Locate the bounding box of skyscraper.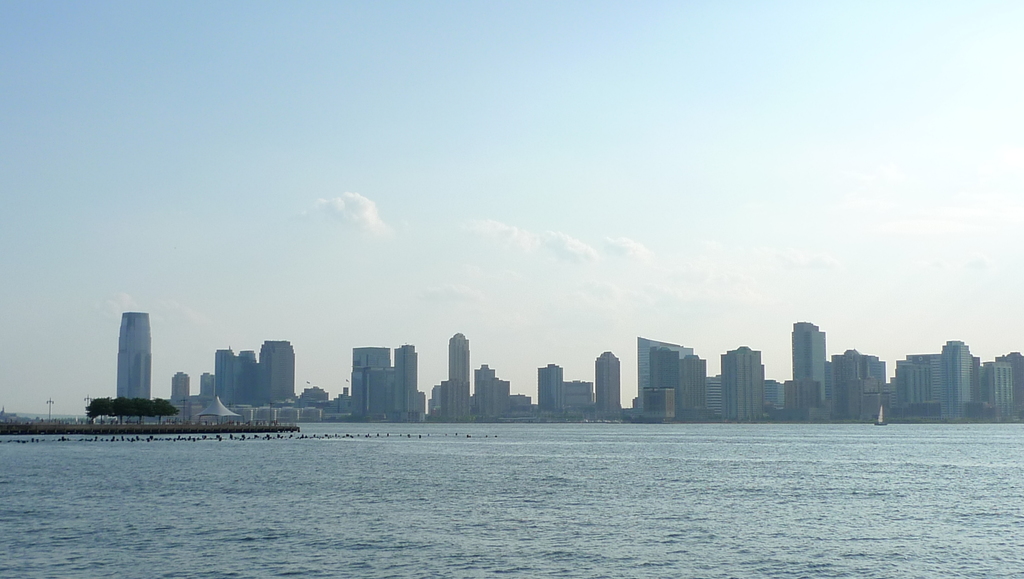
Bounding box: locate(788, 318, 824, 412).
